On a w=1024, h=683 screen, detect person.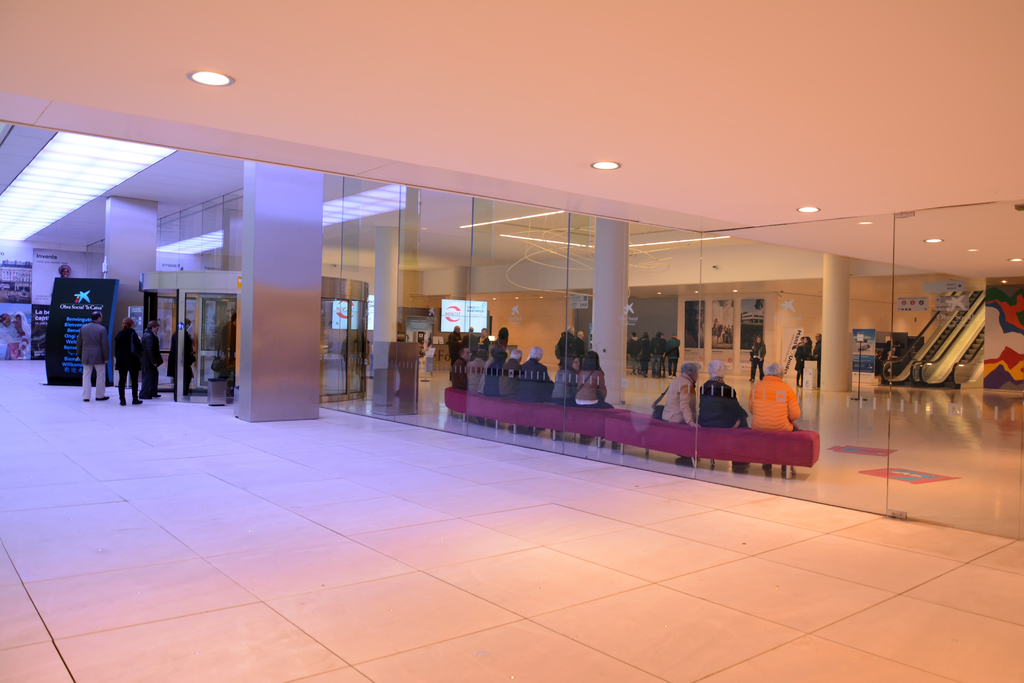
(x1=477, y1=327, x2=492, y2=349).
